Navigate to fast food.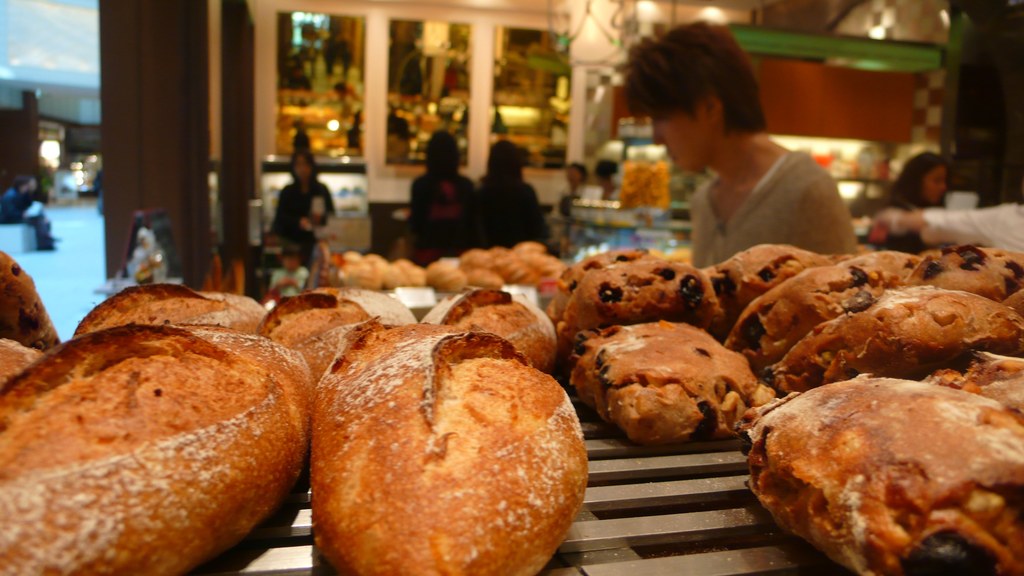
Navigation target: (730, 376, 1002, 573).
